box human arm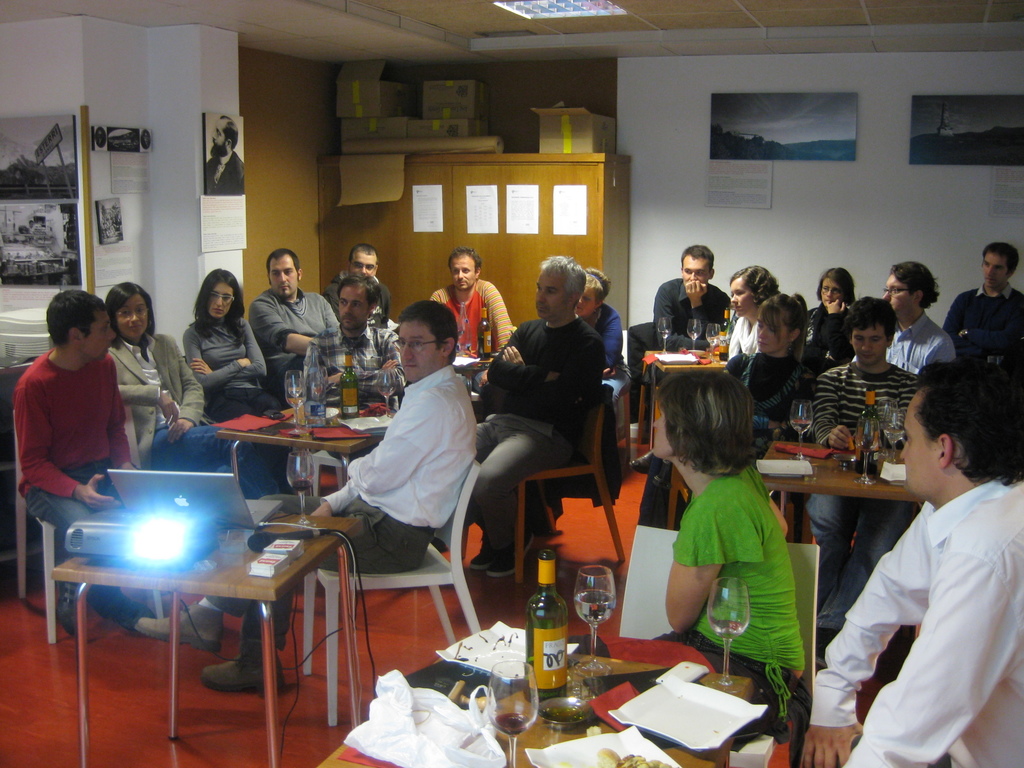
pyautogui.locateOnScreen(27, 470, 117, 513)
